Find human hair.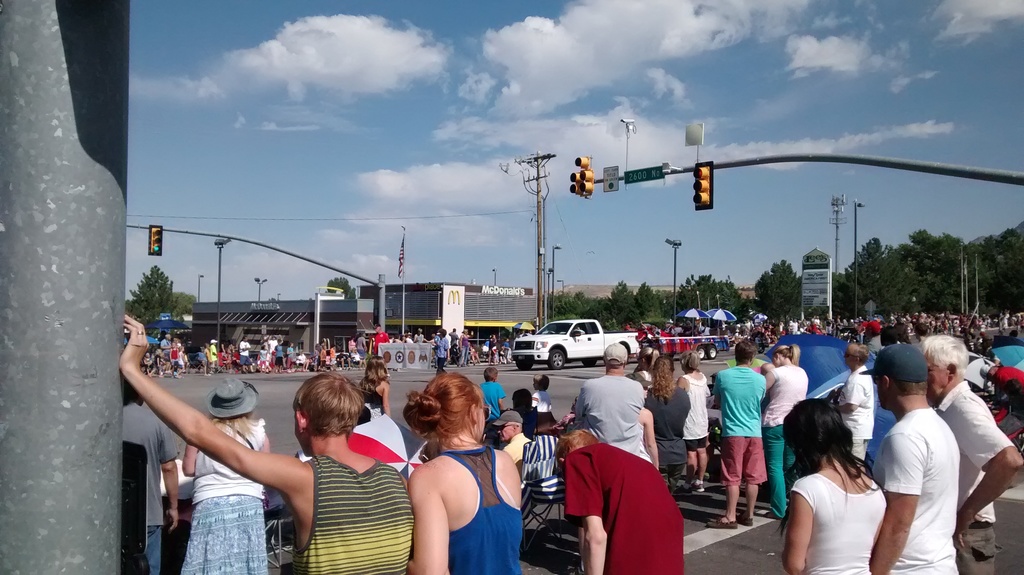
bbox(847, 344, 866, 358).
